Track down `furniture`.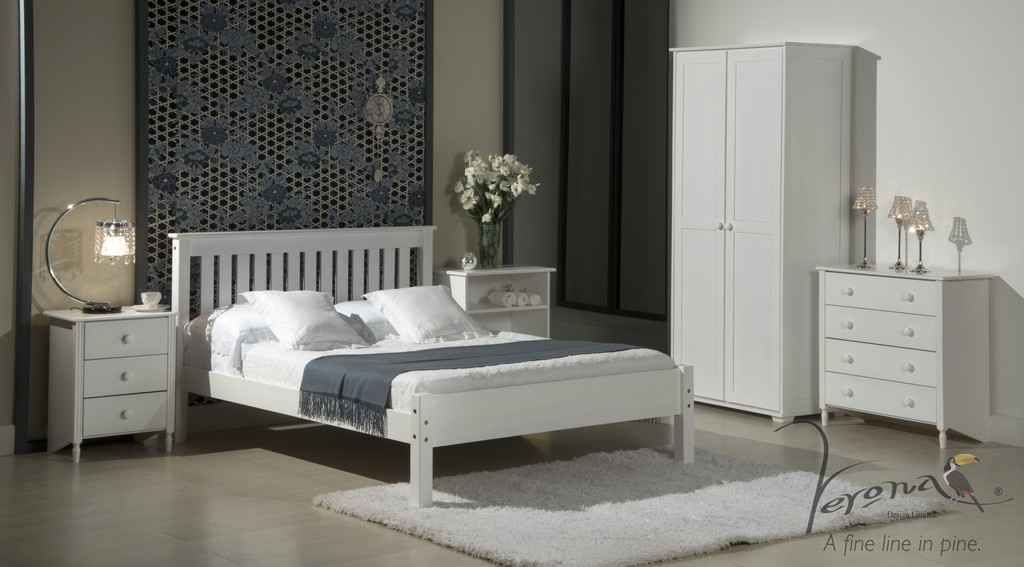
Tracked to Rect(667, 42, 856, 420).
